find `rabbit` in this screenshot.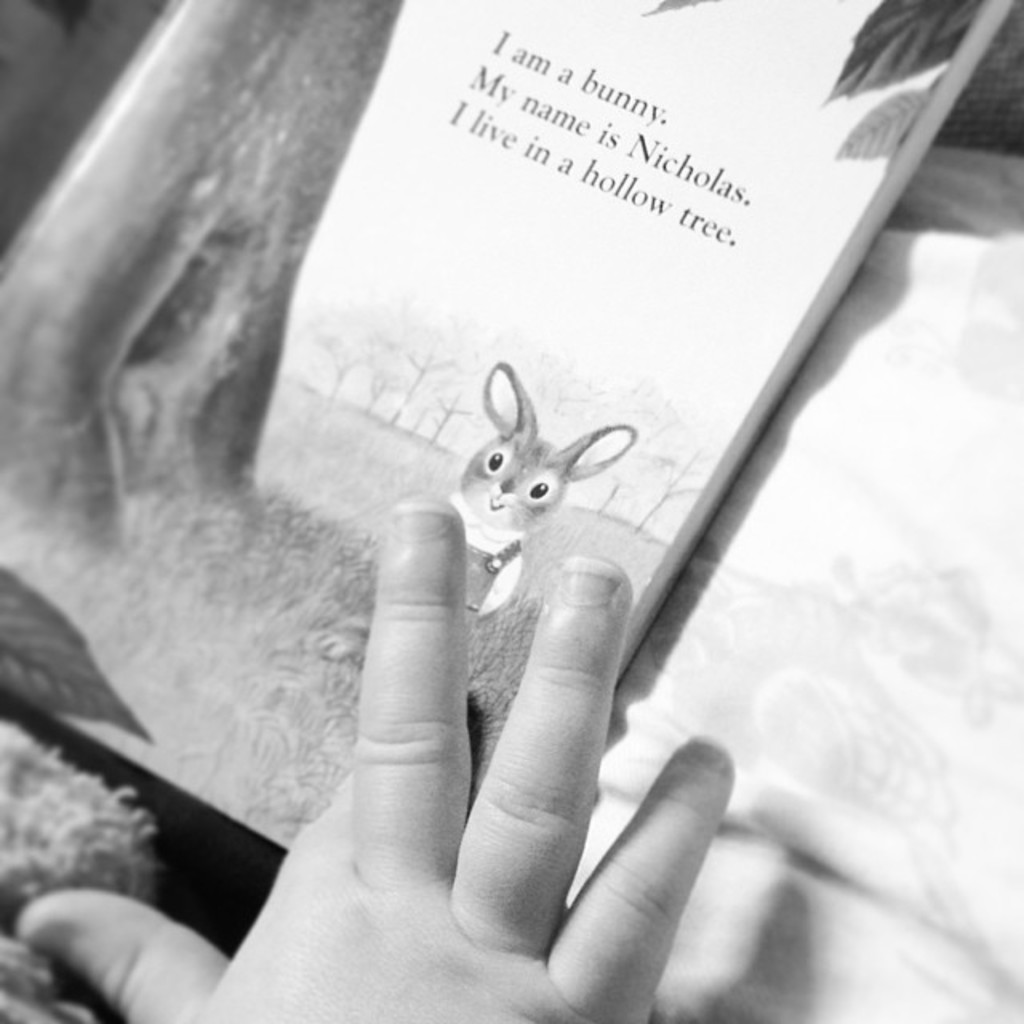
The bounding box for `rabbit` is x1=432 y1=360 x2=632 y2=611.
